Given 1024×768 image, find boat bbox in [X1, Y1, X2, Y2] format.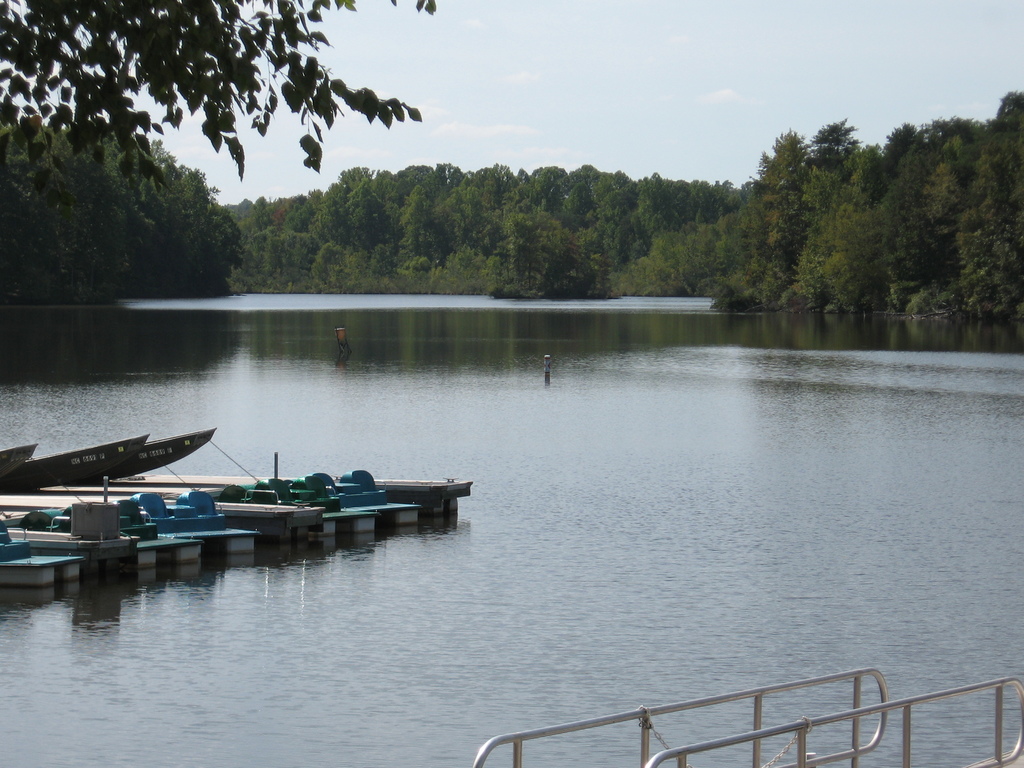
[0, 428, 150, 493].
